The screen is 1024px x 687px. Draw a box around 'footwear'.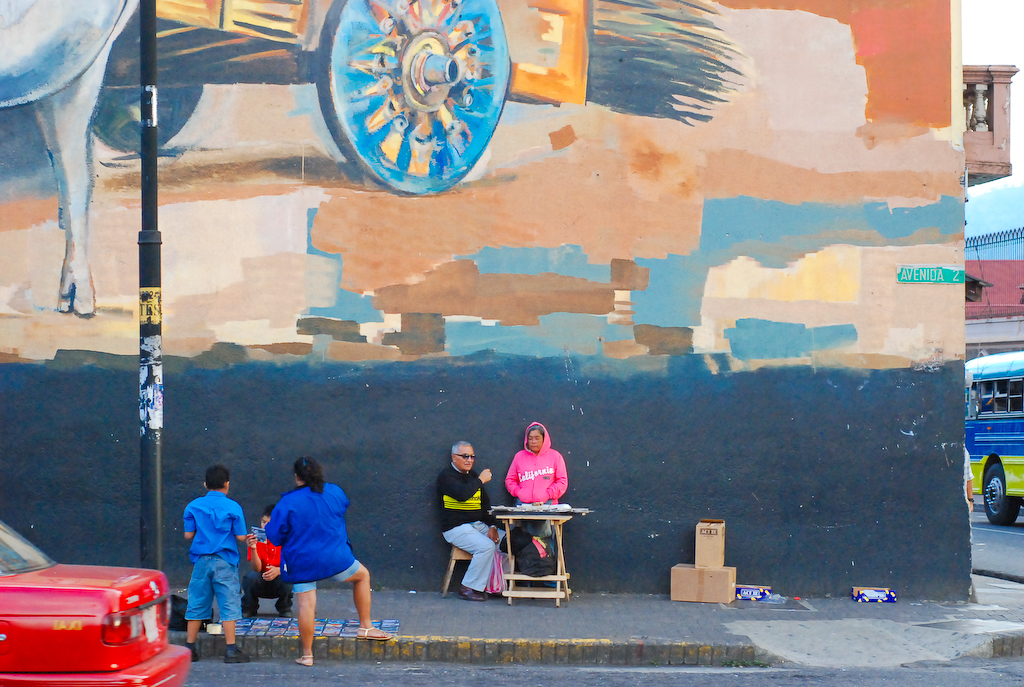
187, 645, 199, 664.
